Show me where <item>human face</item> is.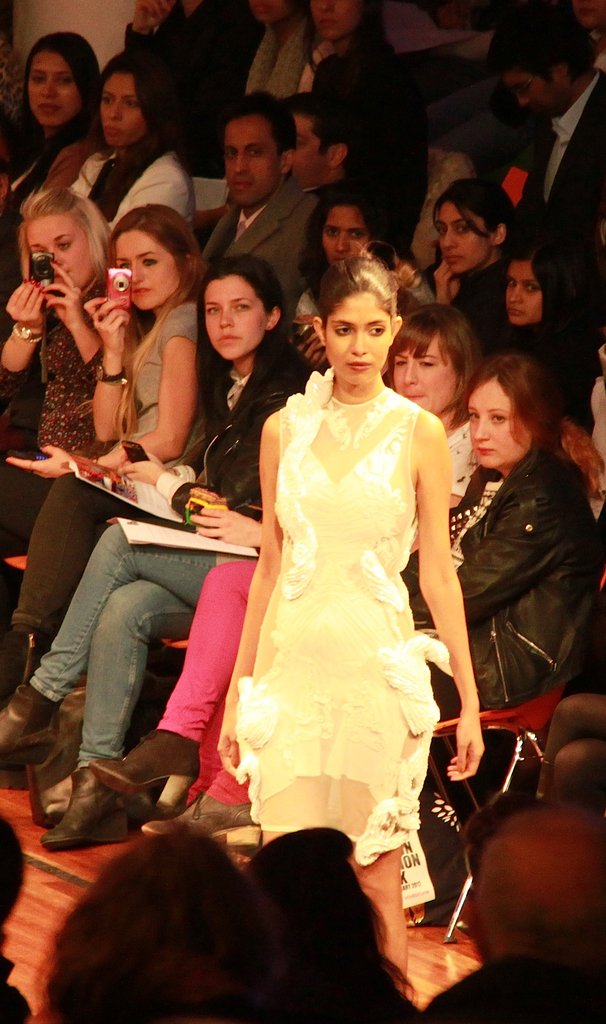
<item>human face</item> is at x1=437, y1=200, x2=495, y2=273.
